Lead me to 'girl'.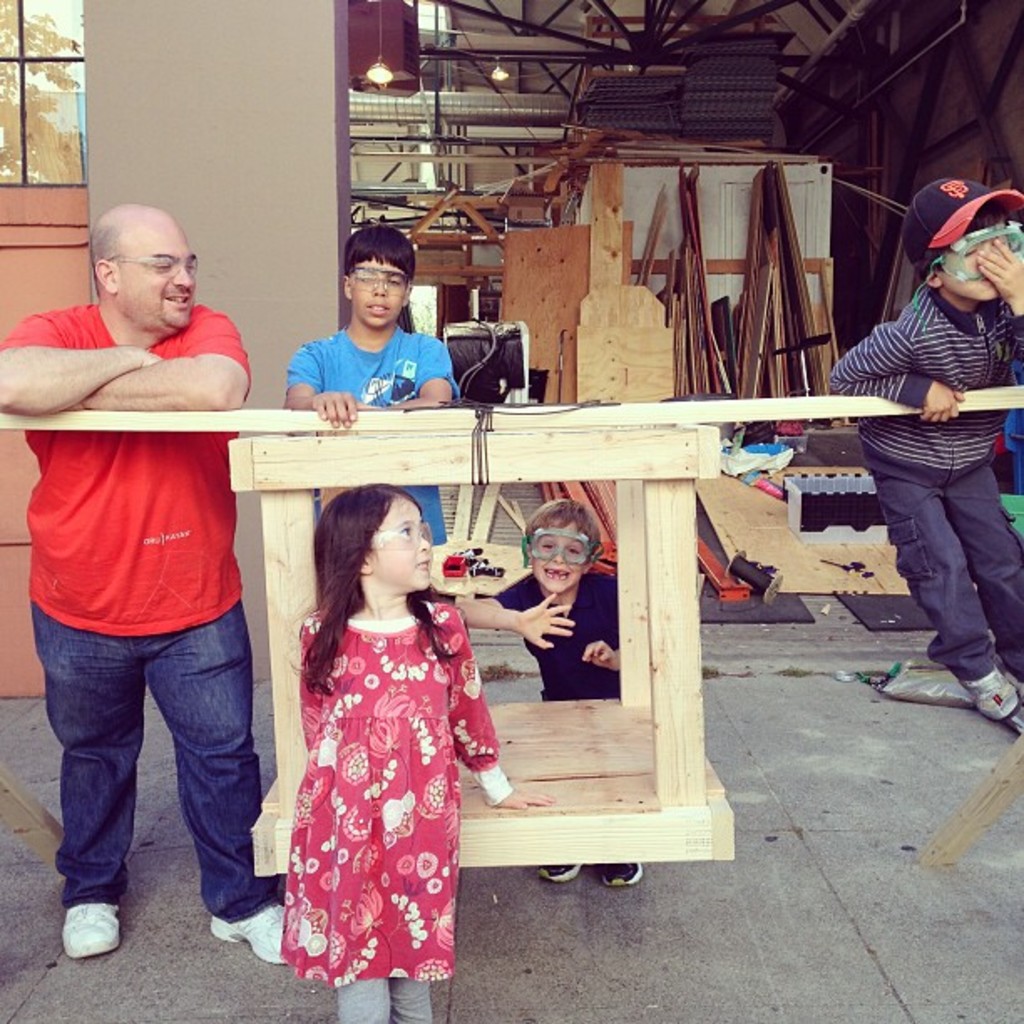
Lead to rect(284, 484, 557, 1022).
